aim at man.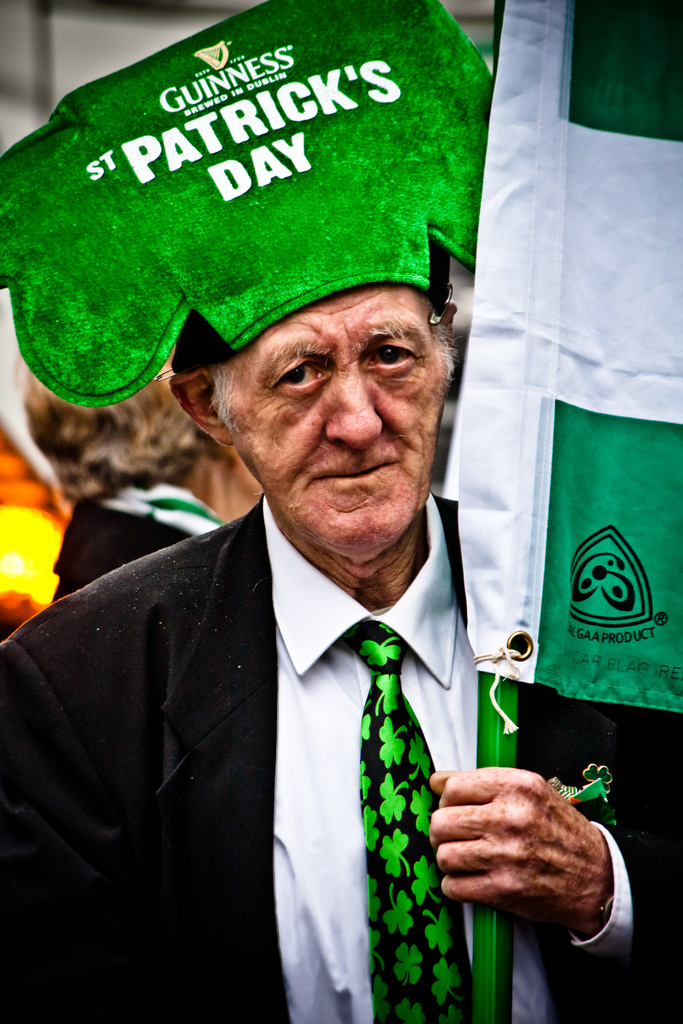
Aimed at l=0, t=234, r=682, b=1023.
